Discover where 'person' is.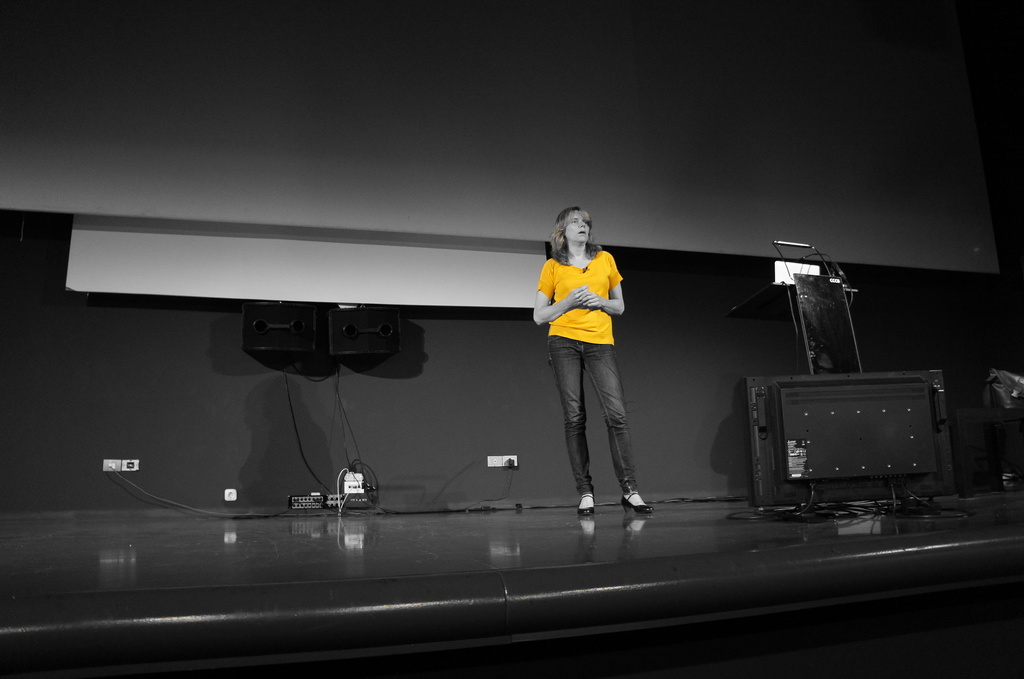
Discovered at [545, 191, 655, 534].
